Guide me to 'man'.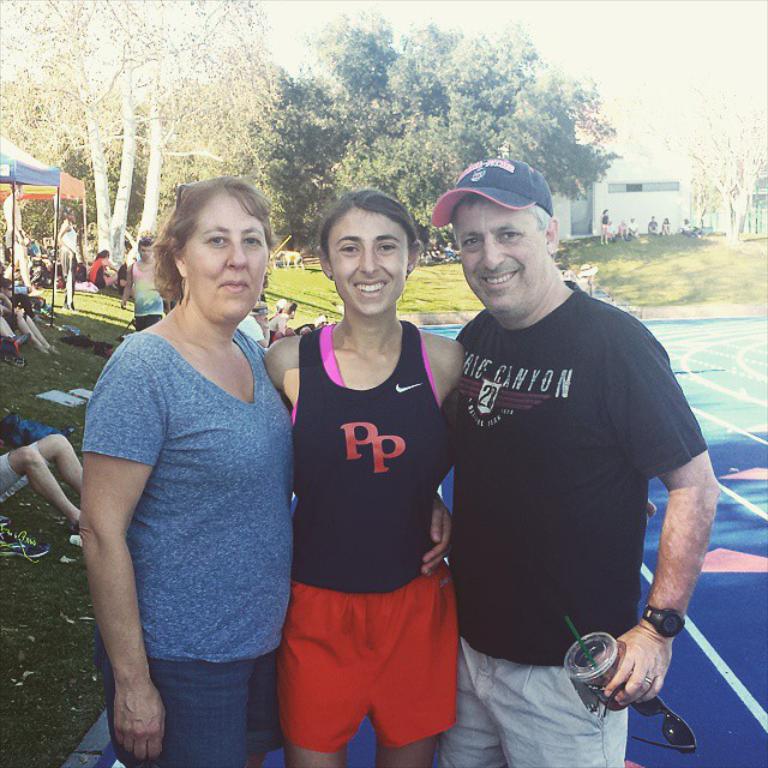
Guidance: left=626, top=216, right=642, bottom=236.
